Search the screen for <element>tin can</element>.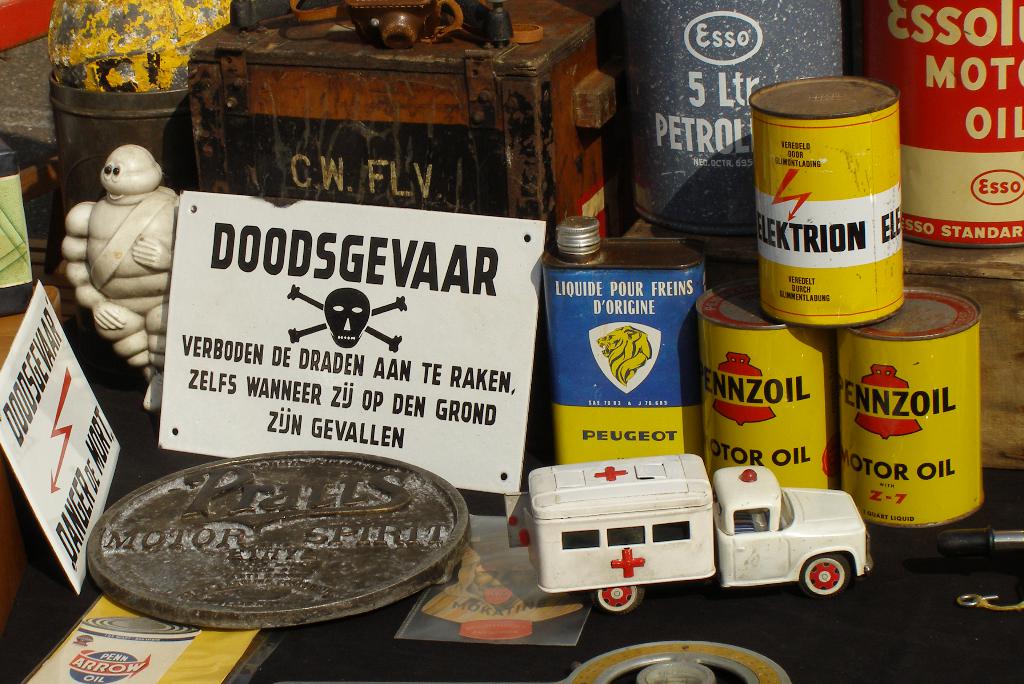
Found at (618, 1, 846, 235).
